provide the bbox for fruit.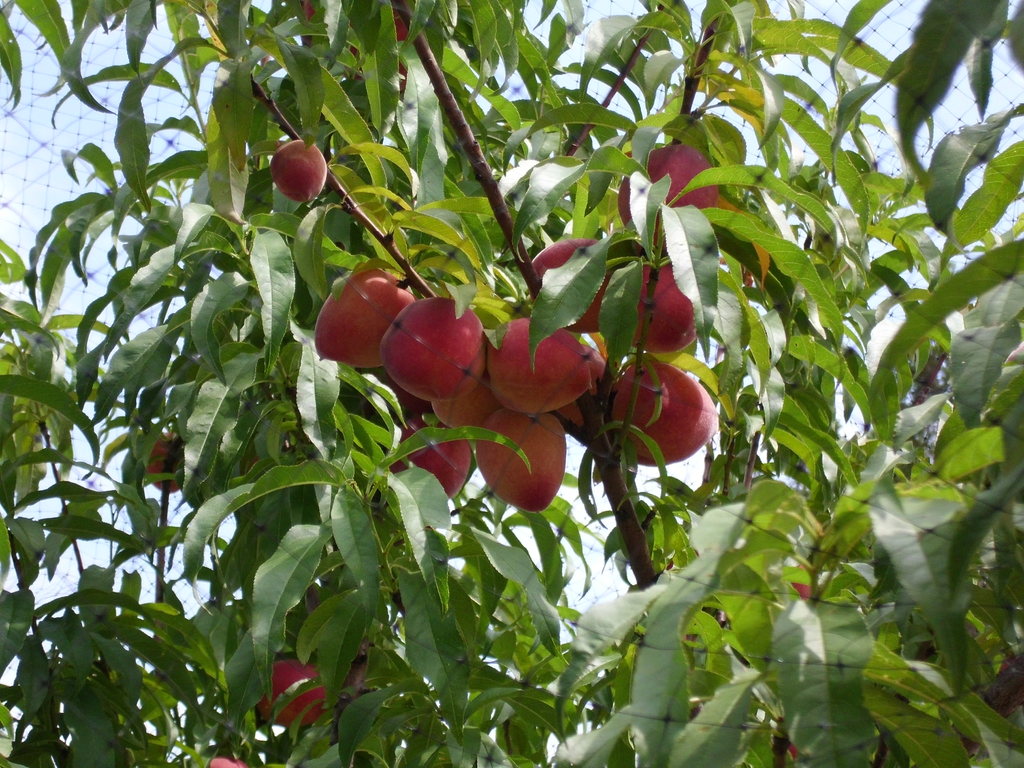
bbox=[210, 752, 247, 767].
